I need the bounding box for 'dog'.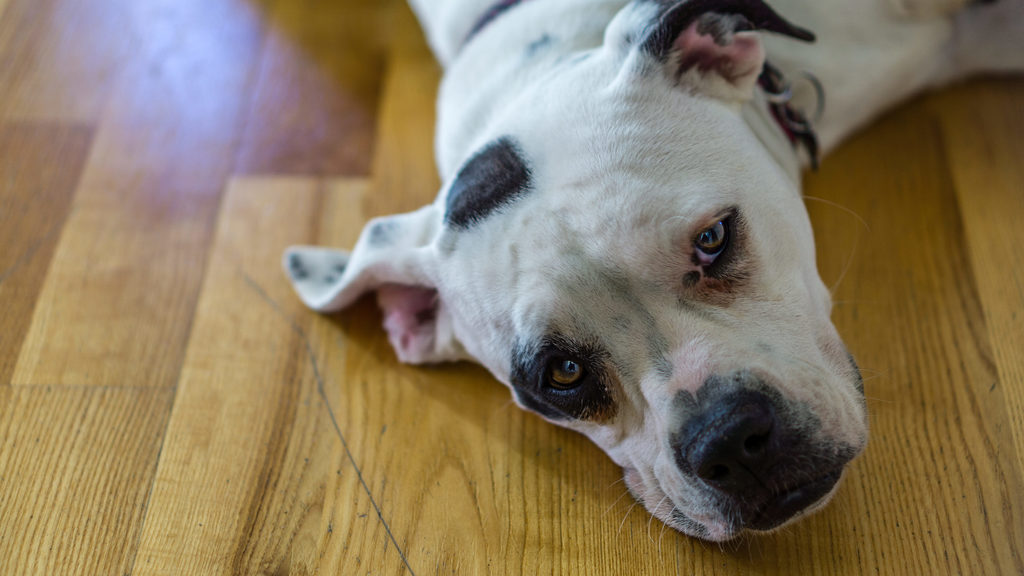
Here it is: pyautogui.locateOnScreen(278, 0, 1023, 553).
